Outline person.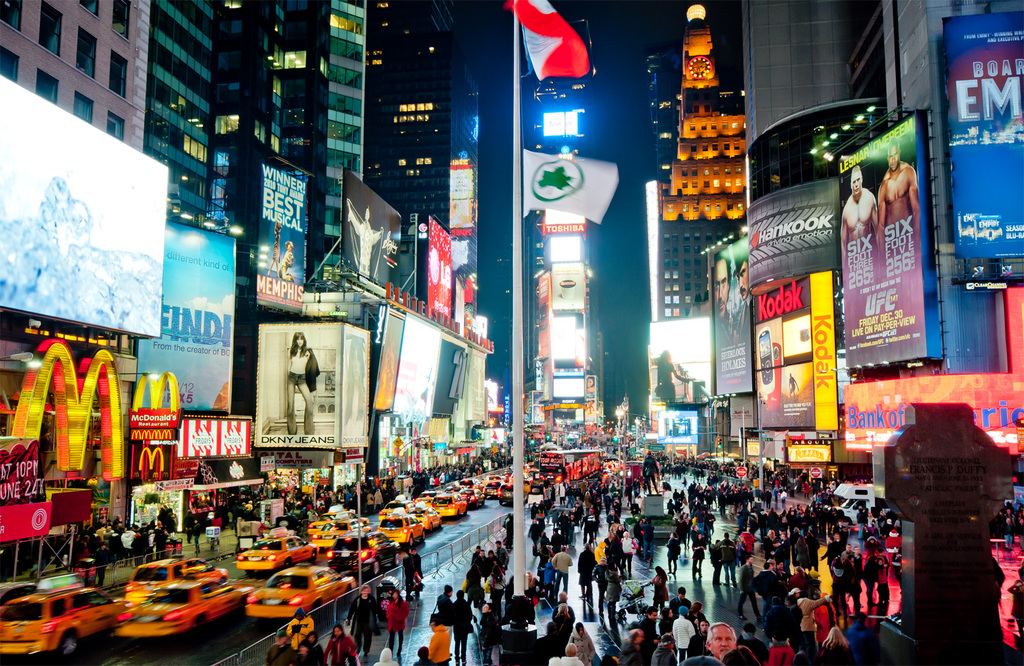
Outline: Rect(759, 528, 779, 571).
